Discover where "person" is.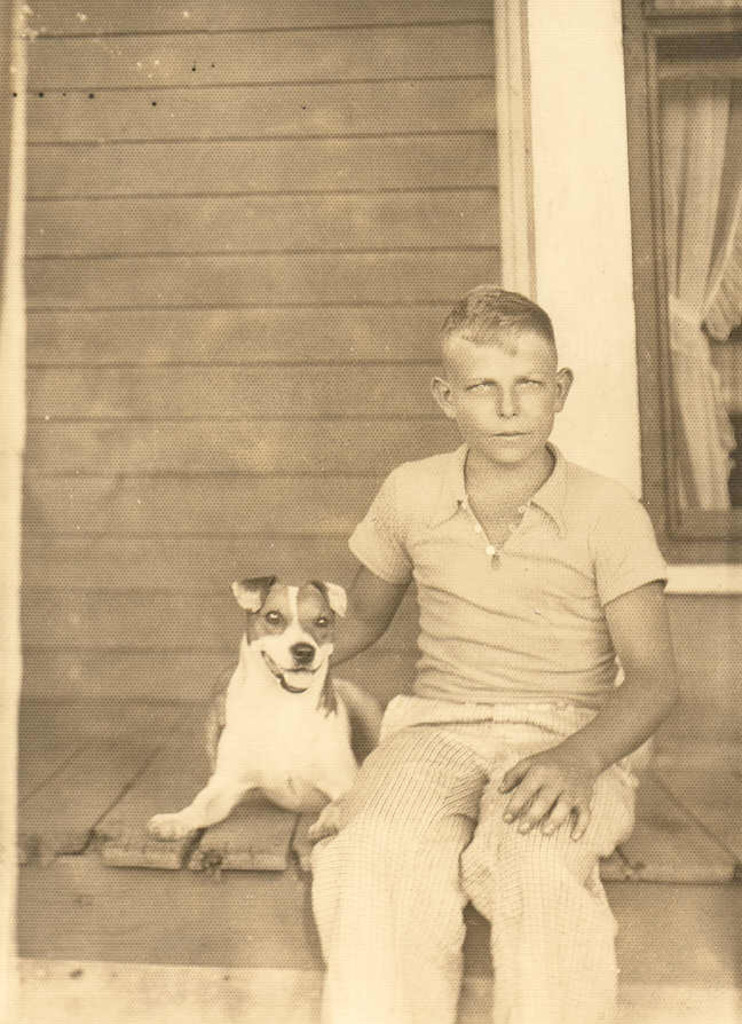
Discovered at l=265, t=287, r=687, b=967.
